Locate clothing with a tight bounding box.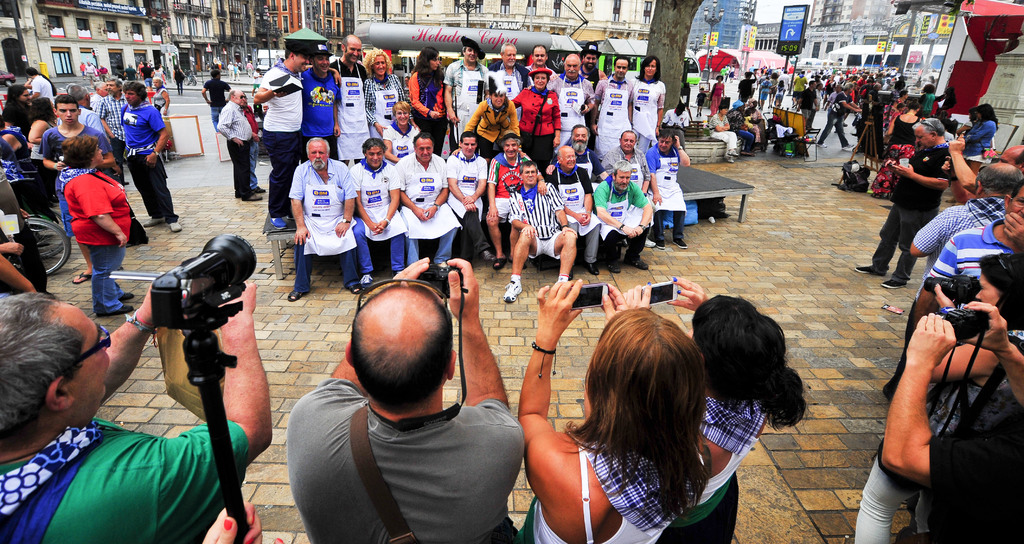
region(658, 393, 769, 543).
